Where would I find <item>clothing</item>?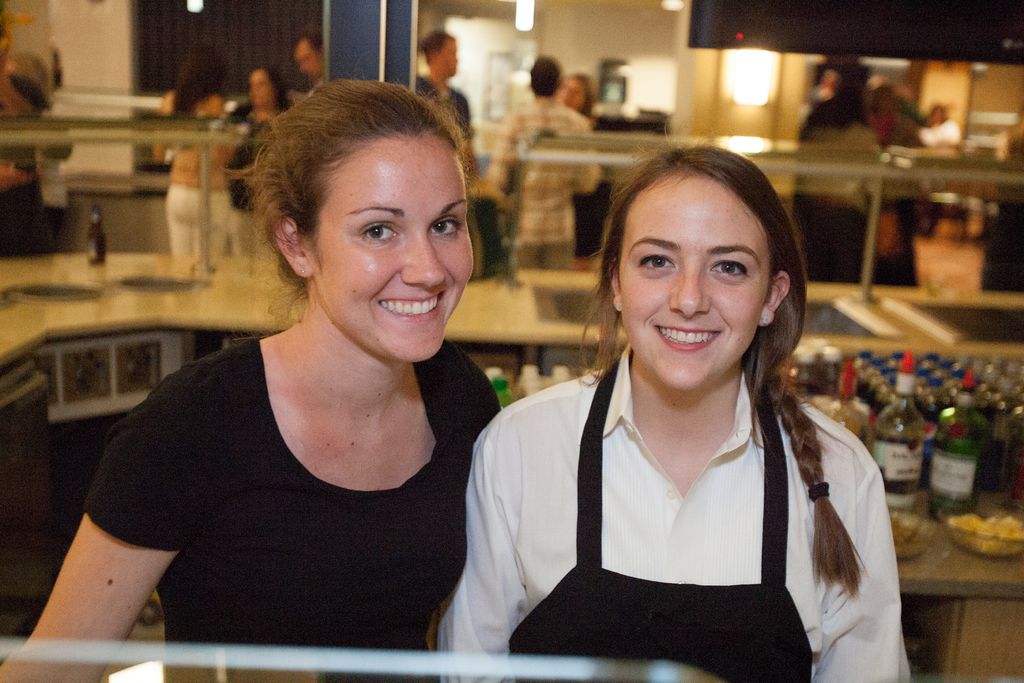
At l=80, t=336, r=499, b=682.
